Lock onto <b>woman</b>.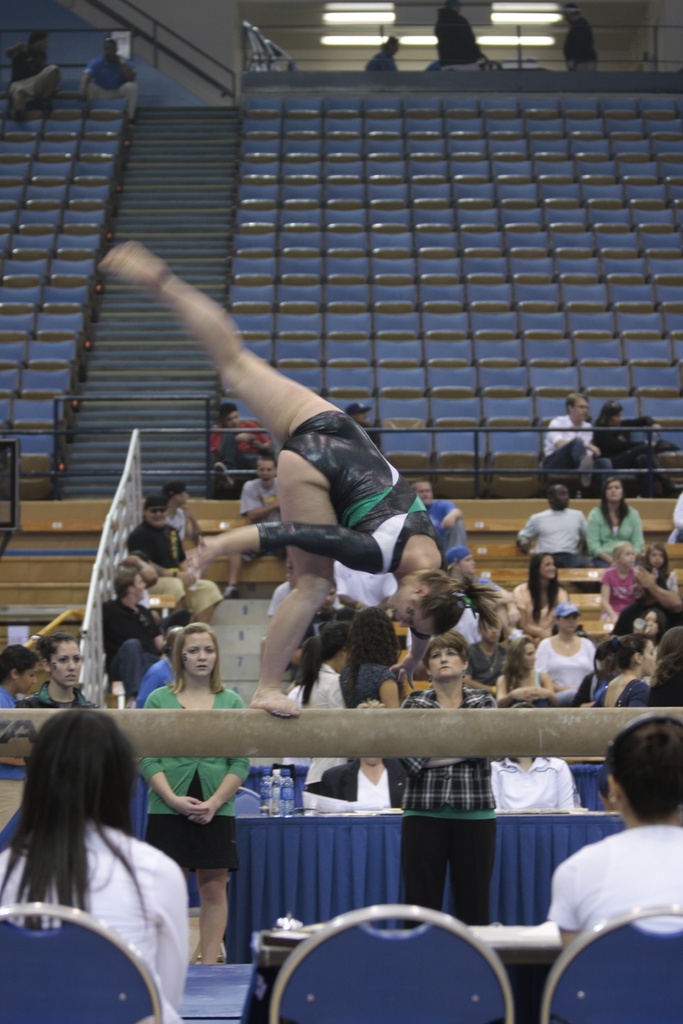
Locked: {"x1": 515, "y1": 555, "x2": 568, "y2": 643}.
